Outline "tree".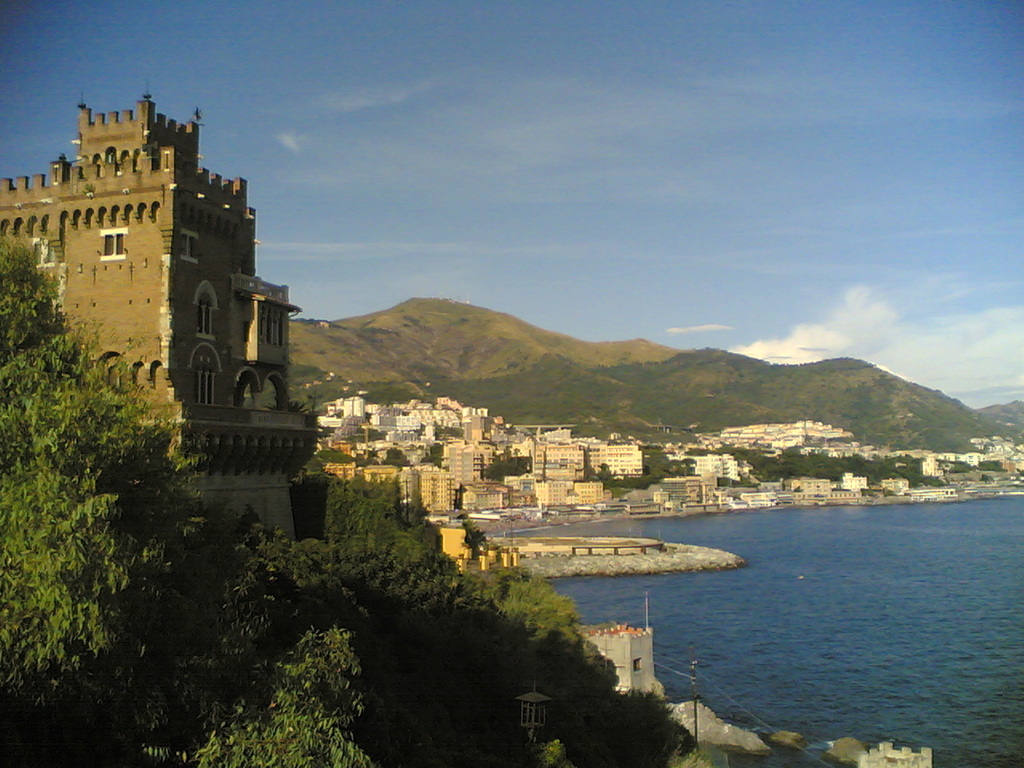
Outline: <region>464, 518, 486, 550</region>.
